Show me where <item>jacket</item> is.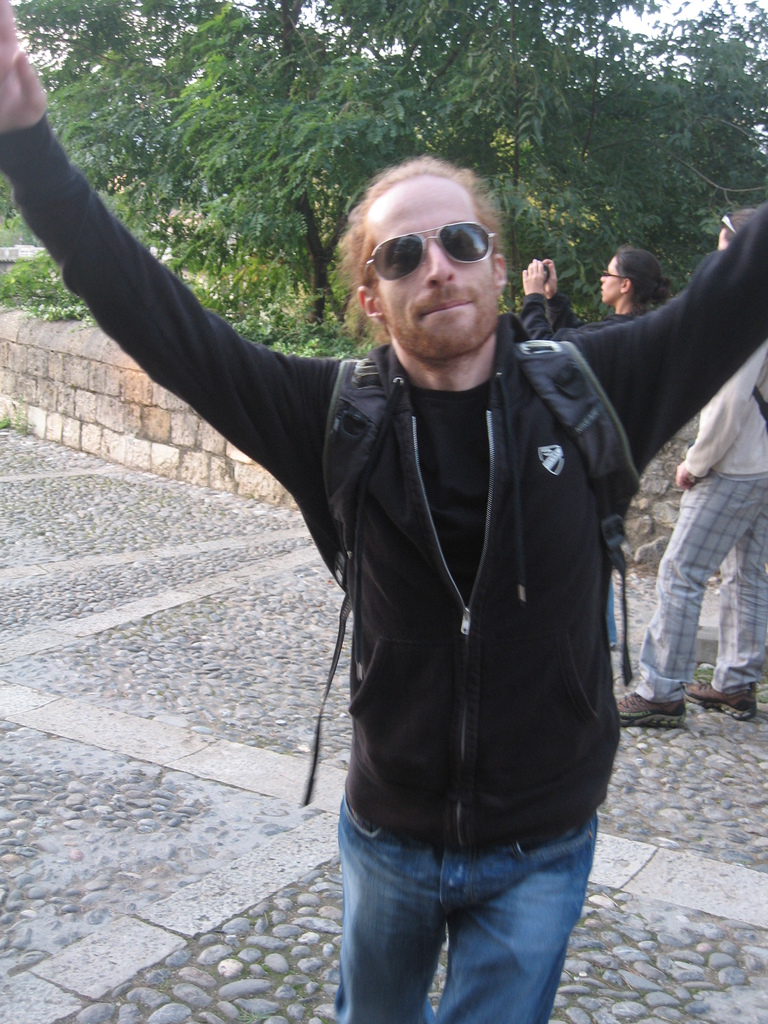
<item>jacket</item> is at <bbox>259, 223, 666, 863</bbox>.
